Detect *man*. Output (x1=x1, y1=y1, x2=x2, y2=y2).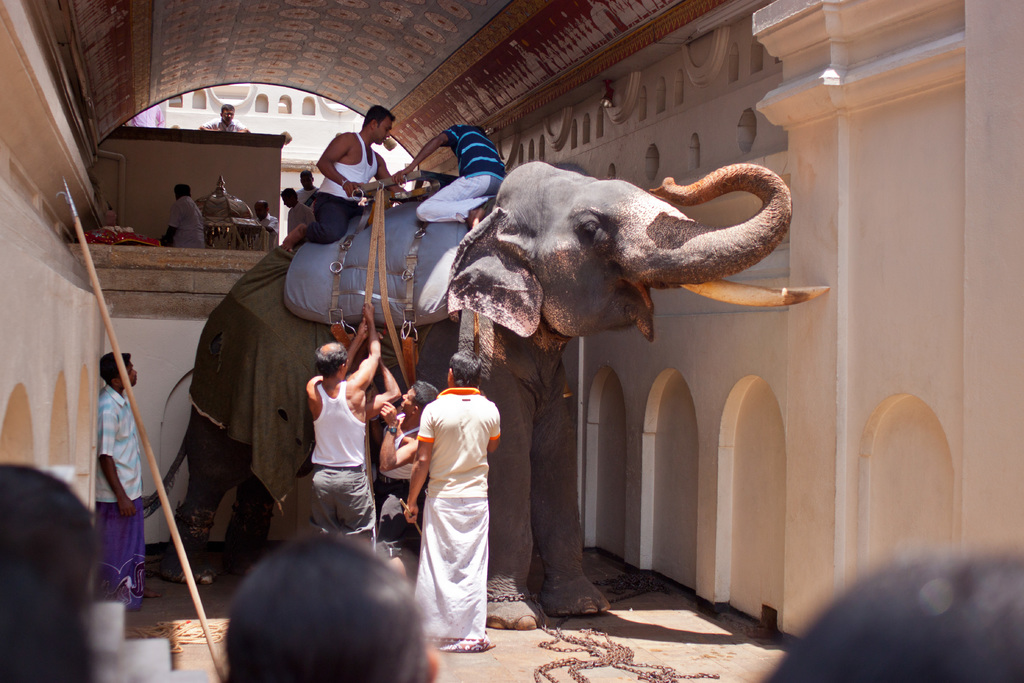
(x1=280, y1=103, x2=399, y2=255).
